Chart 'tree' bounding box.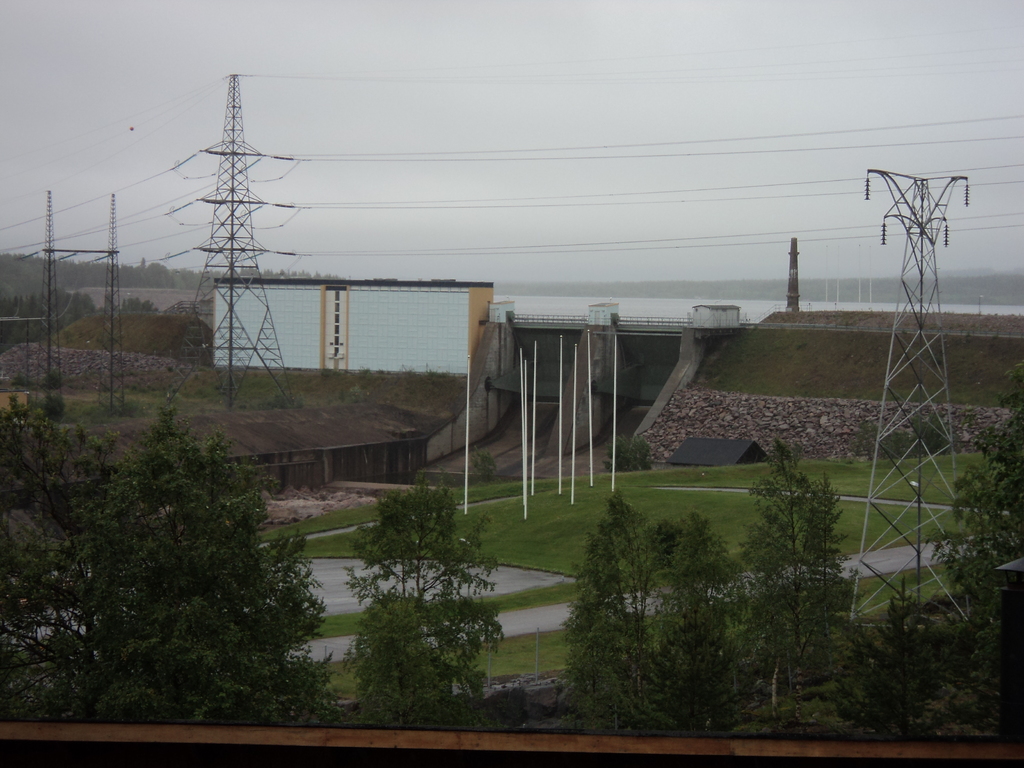
Charted: (334, 456, 518, 721).
